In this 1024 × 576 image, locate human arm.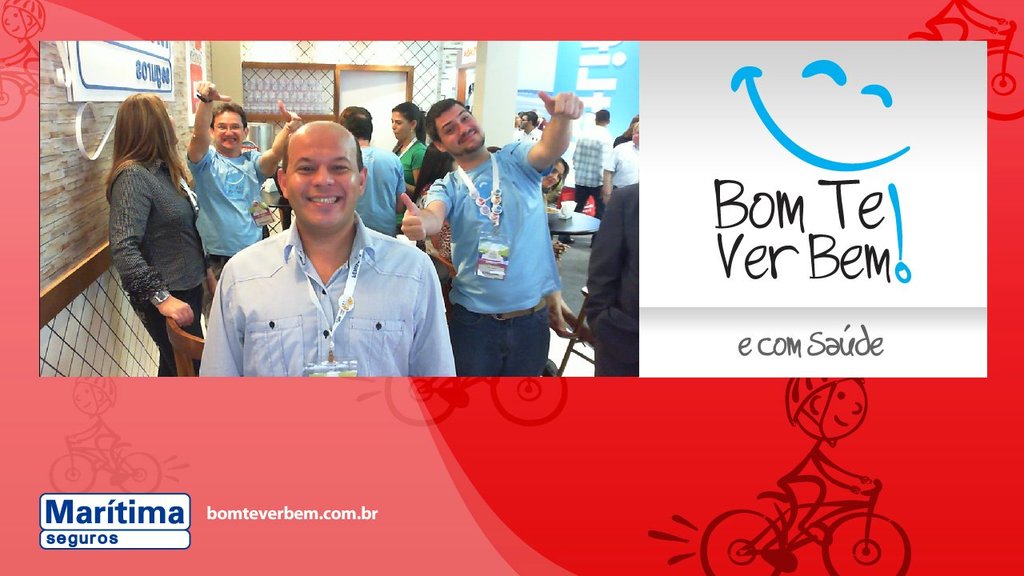
Bounding box: [182,76,234,177].
